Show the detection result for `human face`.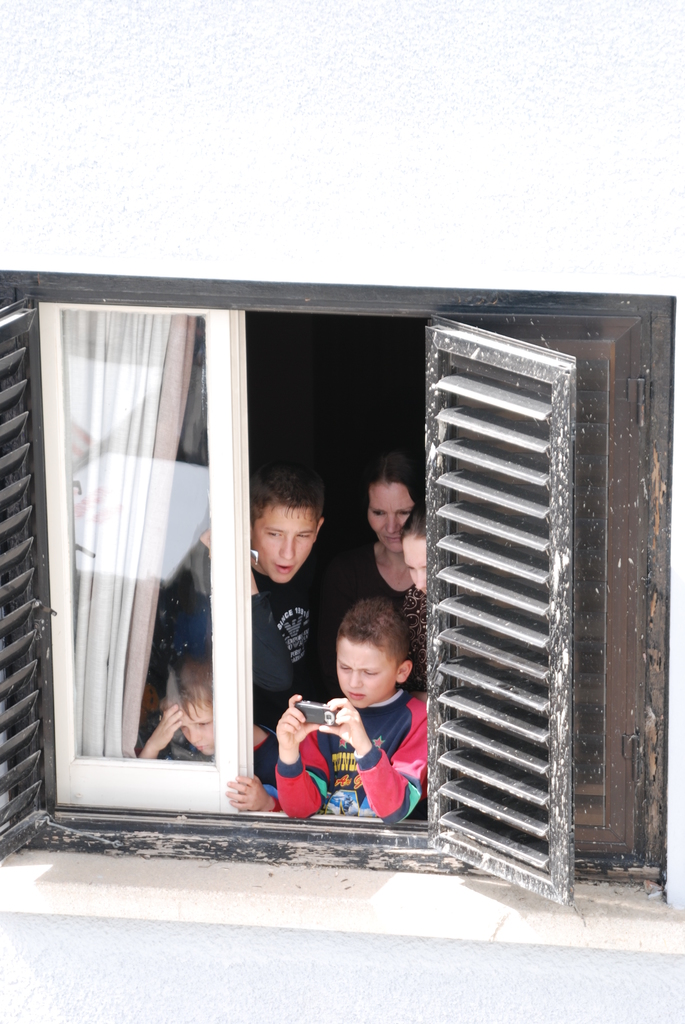
(x1=177, y1=692, x2=220, y2=751).
